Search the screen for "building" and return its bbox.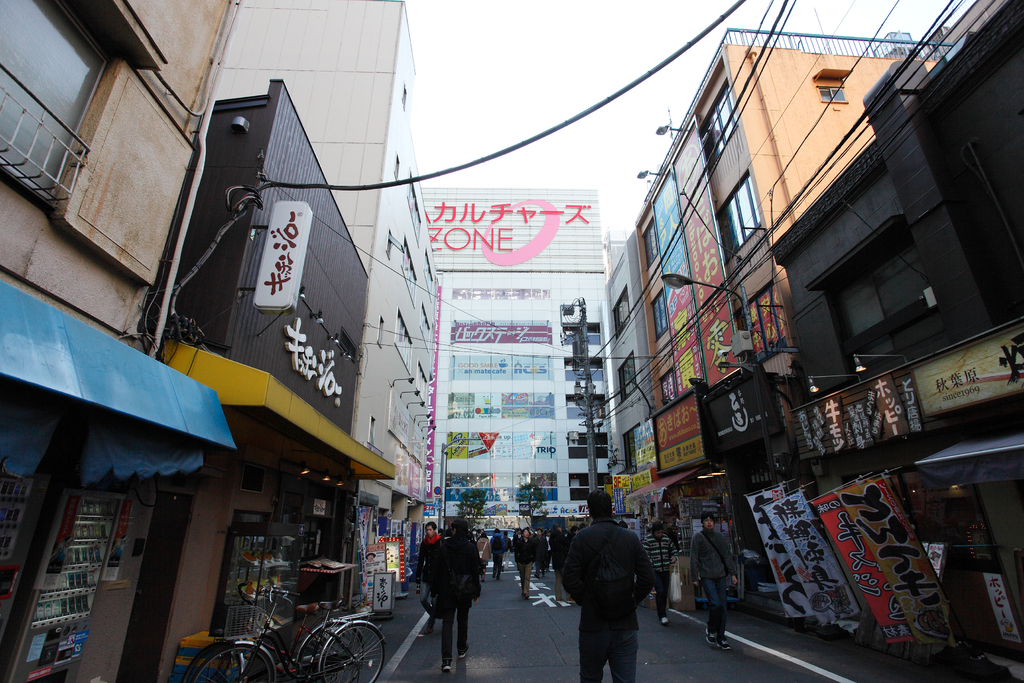
Found: region(424, 184, 625, 541).
